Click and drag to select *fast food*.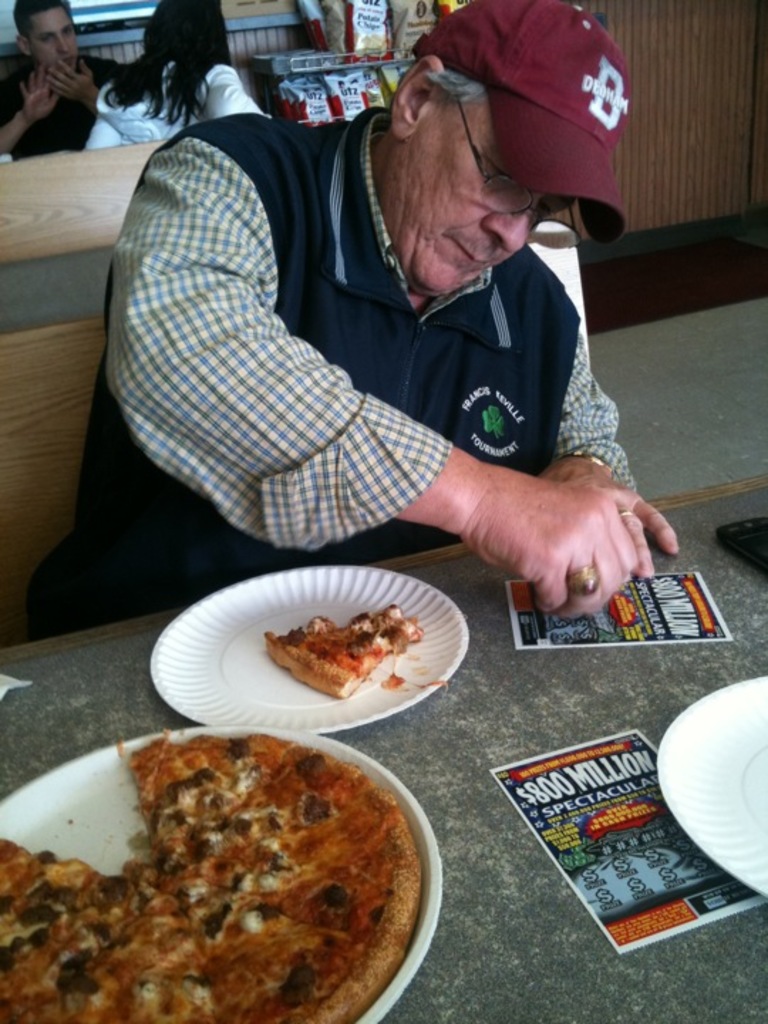
Selection: 18 724 434 1023.
